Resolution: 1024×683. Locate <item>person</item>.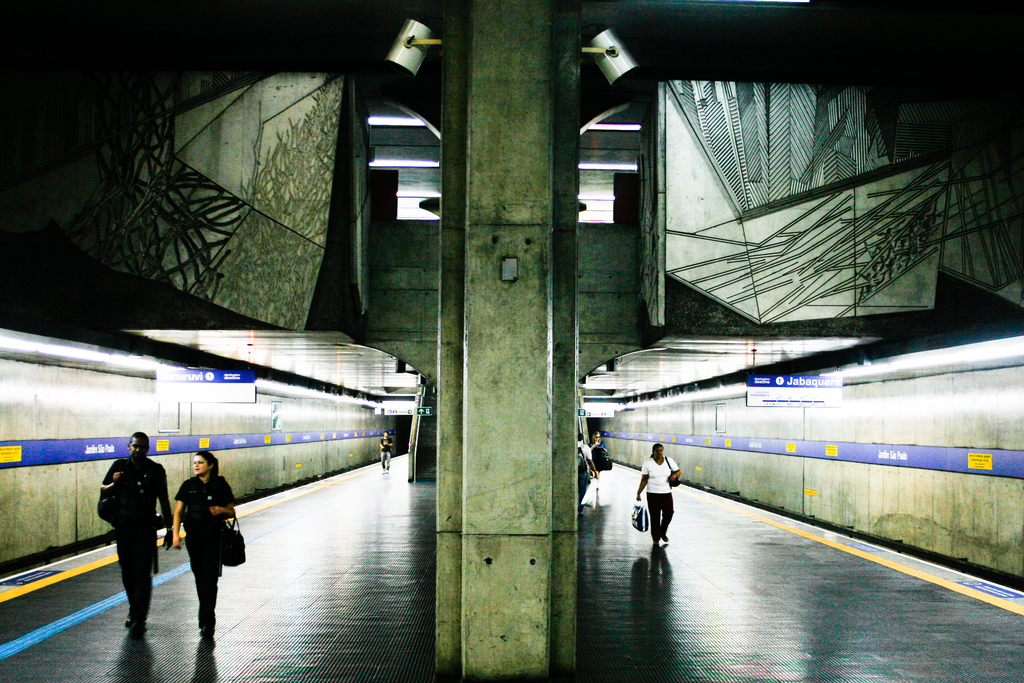
x1=380, y1=432, x2=390, y2=471.
